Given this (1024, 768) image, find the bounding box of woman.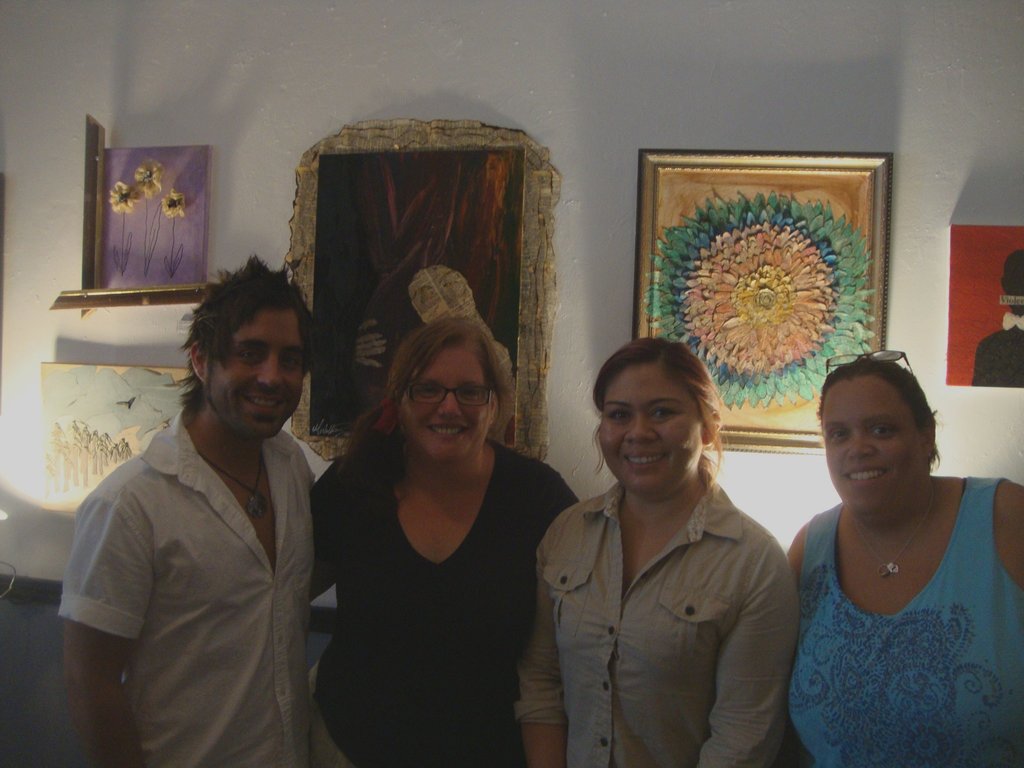
<region>301, 314, 584, 767</region>.
